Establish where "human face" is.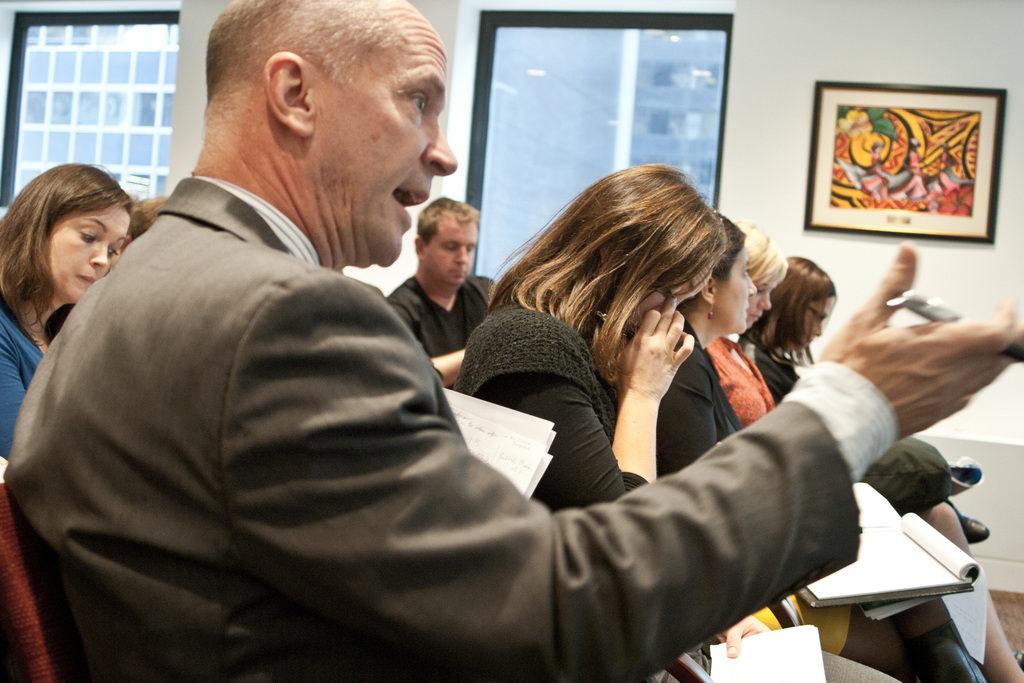
Established at 721,247,767,338.
